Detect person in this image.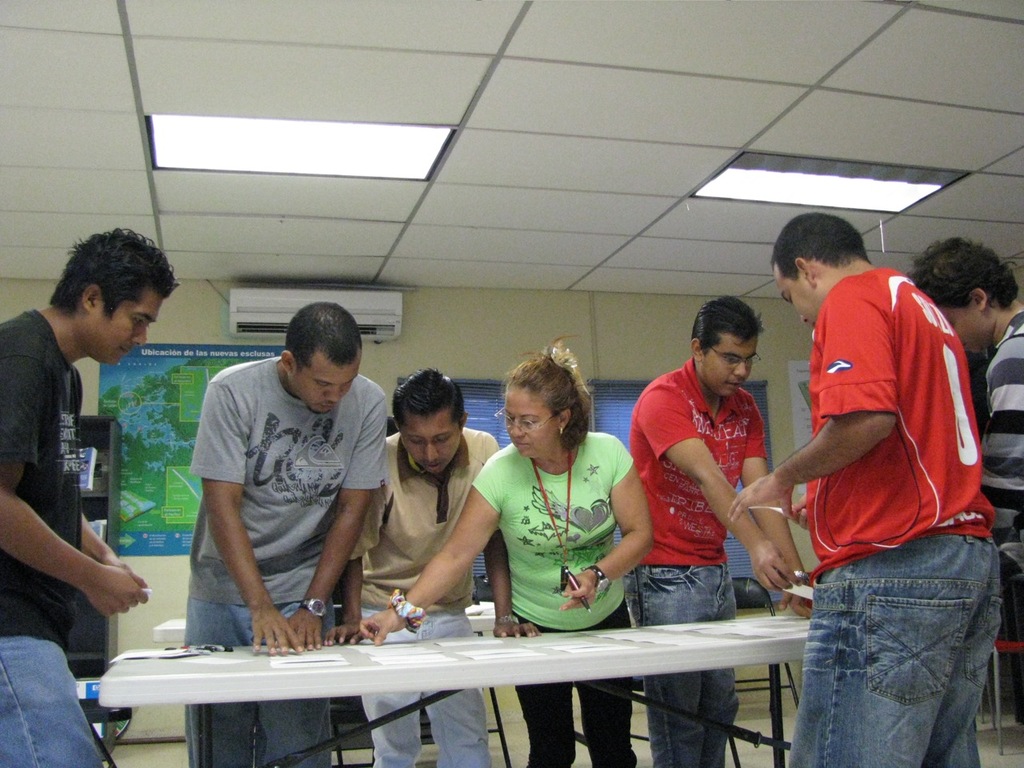
Detection: (185, 206, 1023, 767).
